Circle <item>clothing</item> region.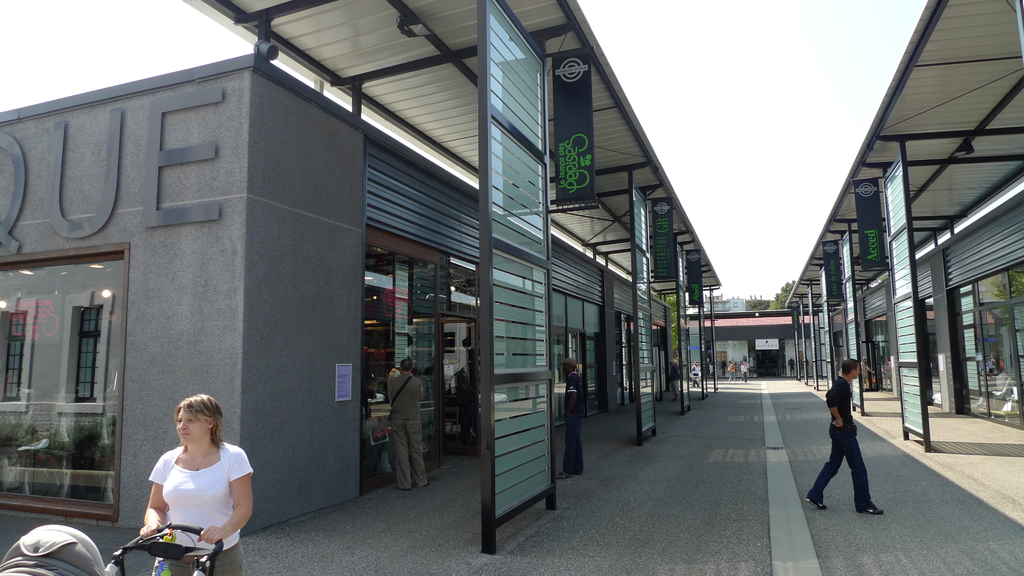
Region: x1=824, y1=367, x2=883, y2=500.
